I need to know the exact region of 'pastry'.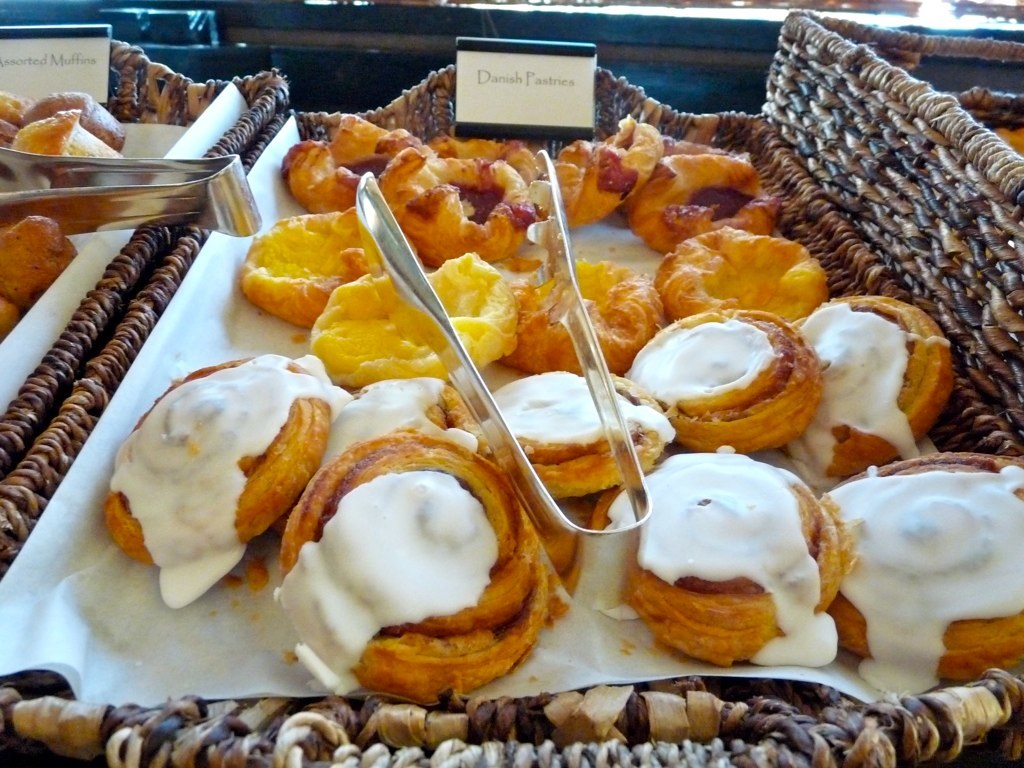
Region: pyautogui.locateOnScreen(99, 349, 349, 608).
